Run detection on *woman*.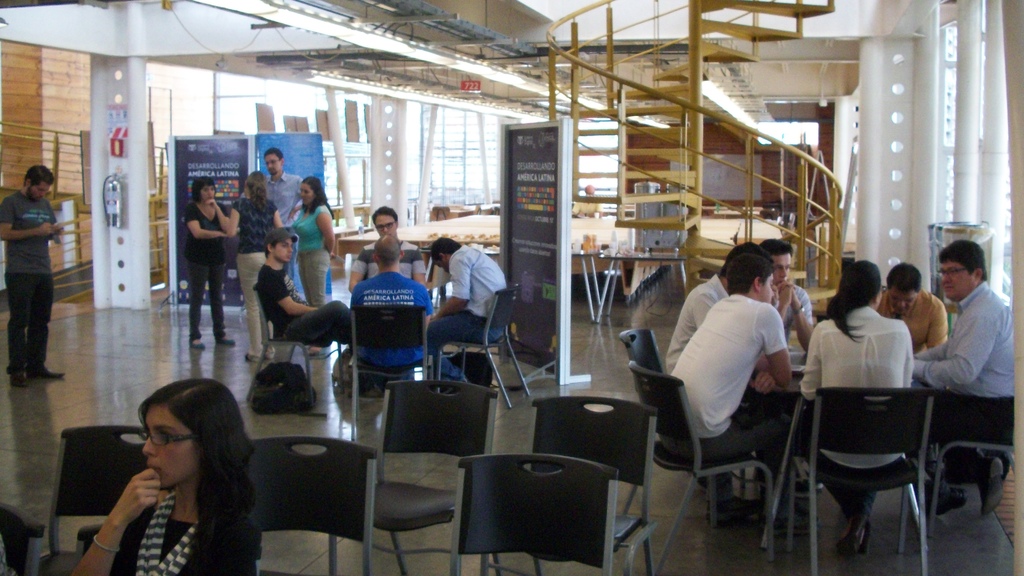
Result: detection(63, 374, 263, 573).
